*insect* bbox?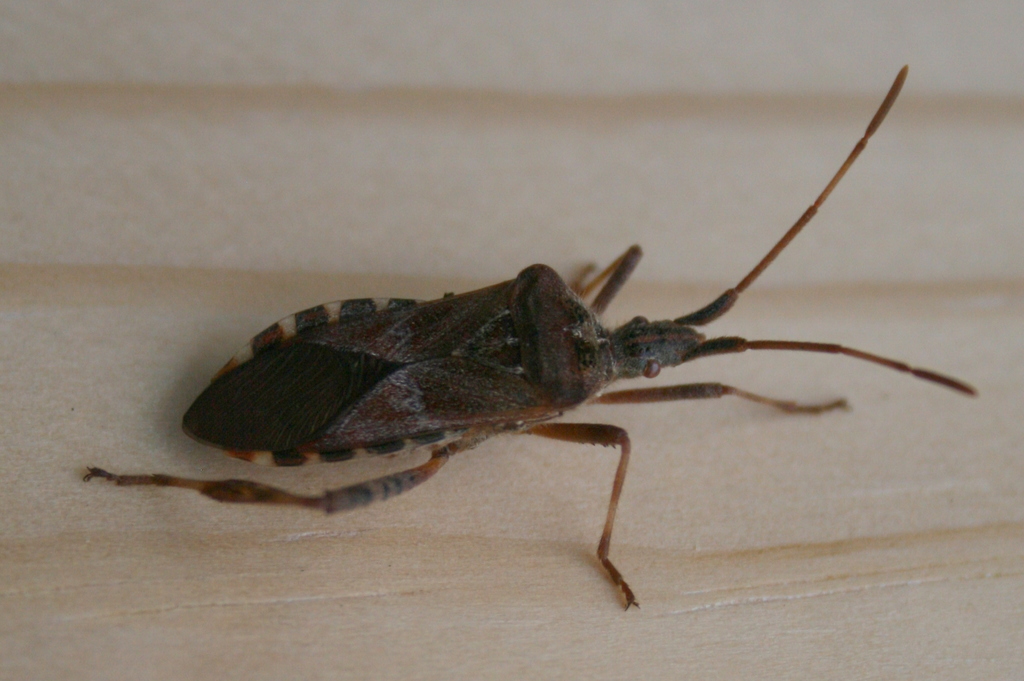
x1=76, y1=59, x2=981, y2=613
